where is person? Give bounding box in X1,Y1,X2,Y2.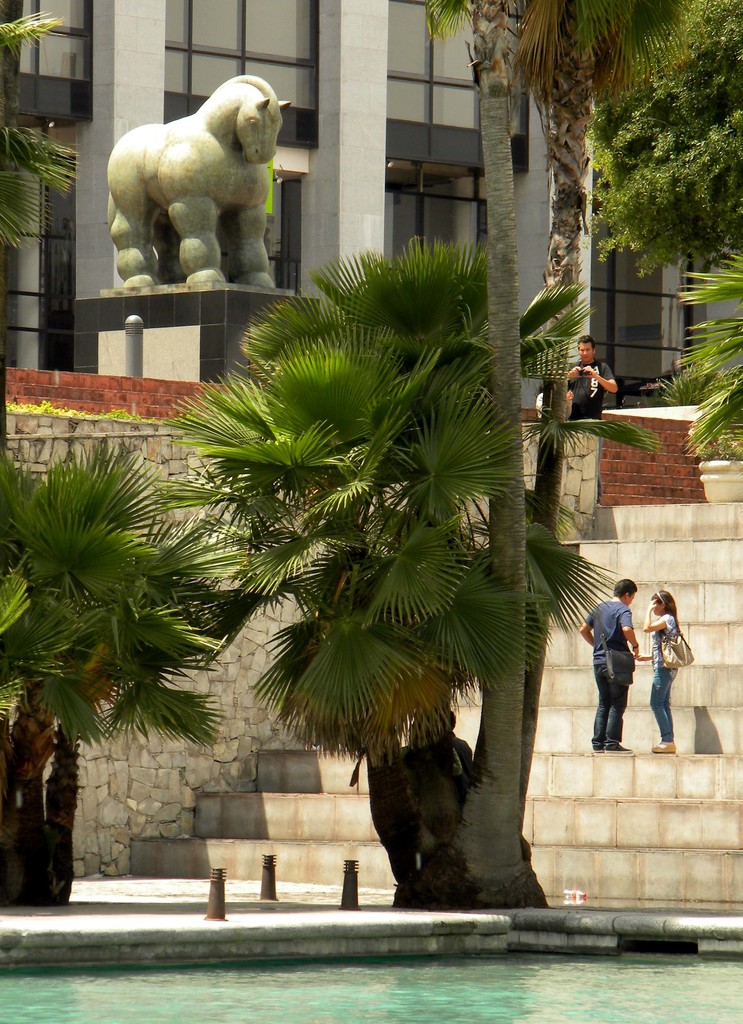
578,580,648,748.
